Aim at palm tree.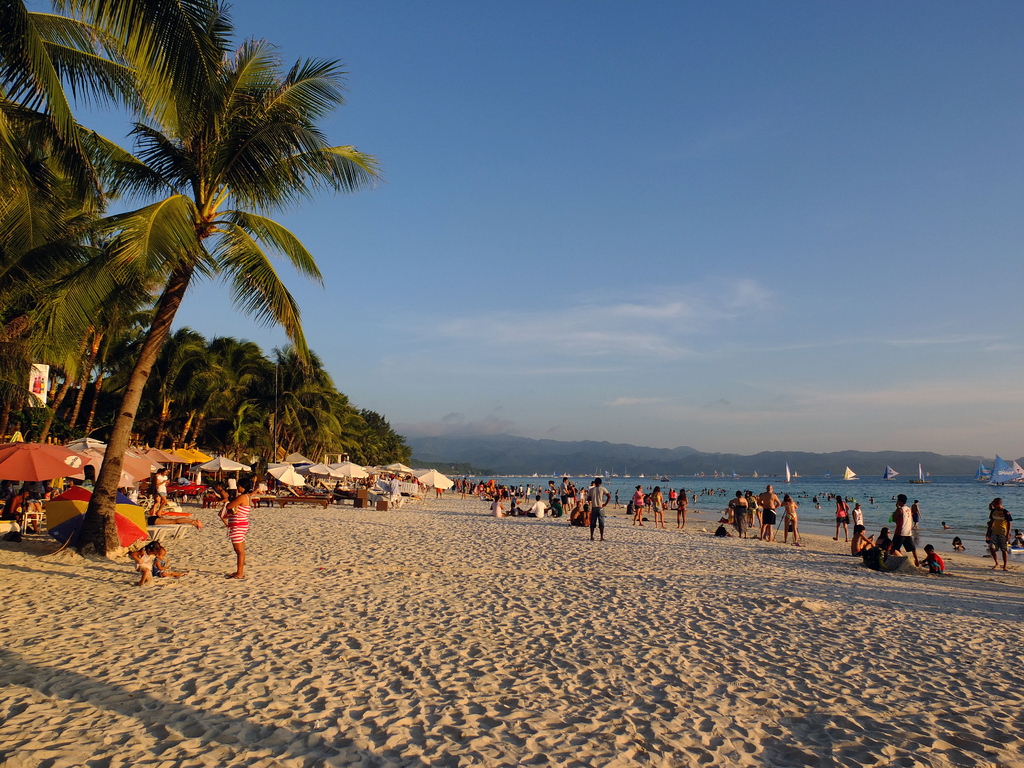
Aimed at 1, 88, 127, 486.
